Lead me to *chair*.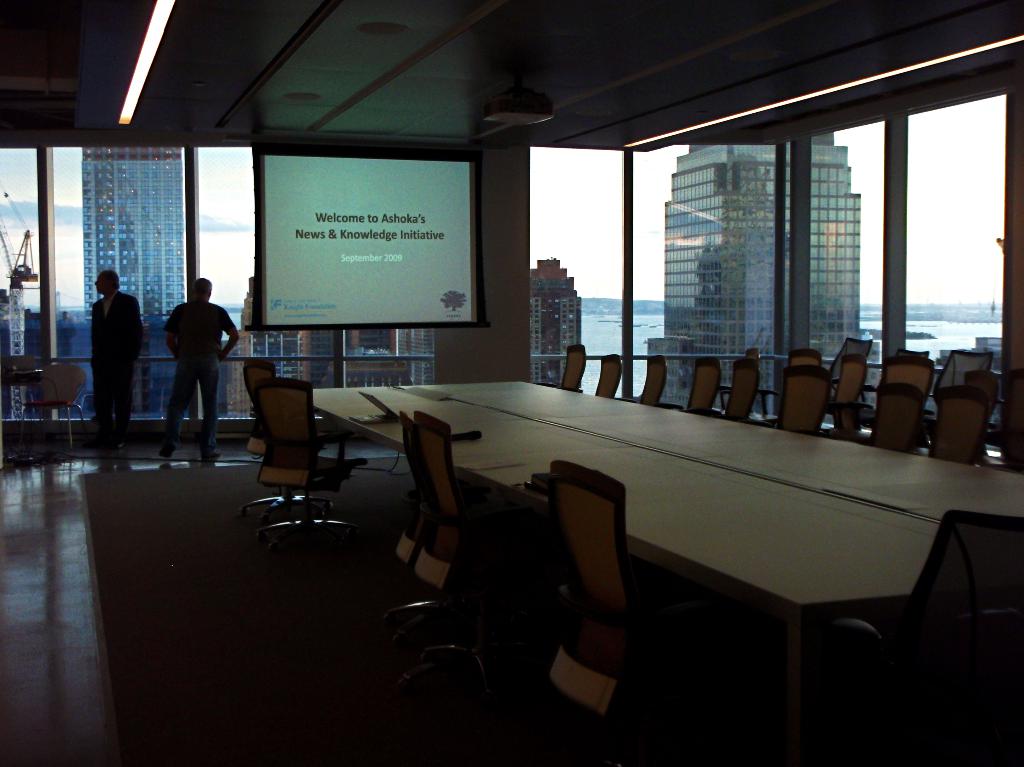
Lead to (781,367,831,443).
